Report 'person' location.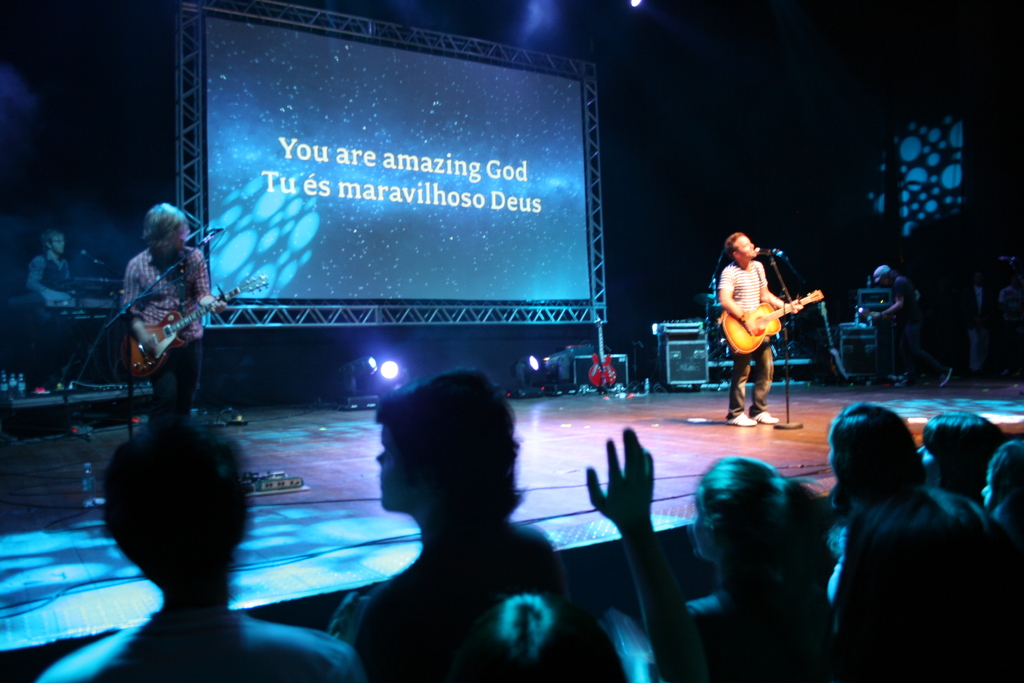
Report: 114, 197, 214, 443.
